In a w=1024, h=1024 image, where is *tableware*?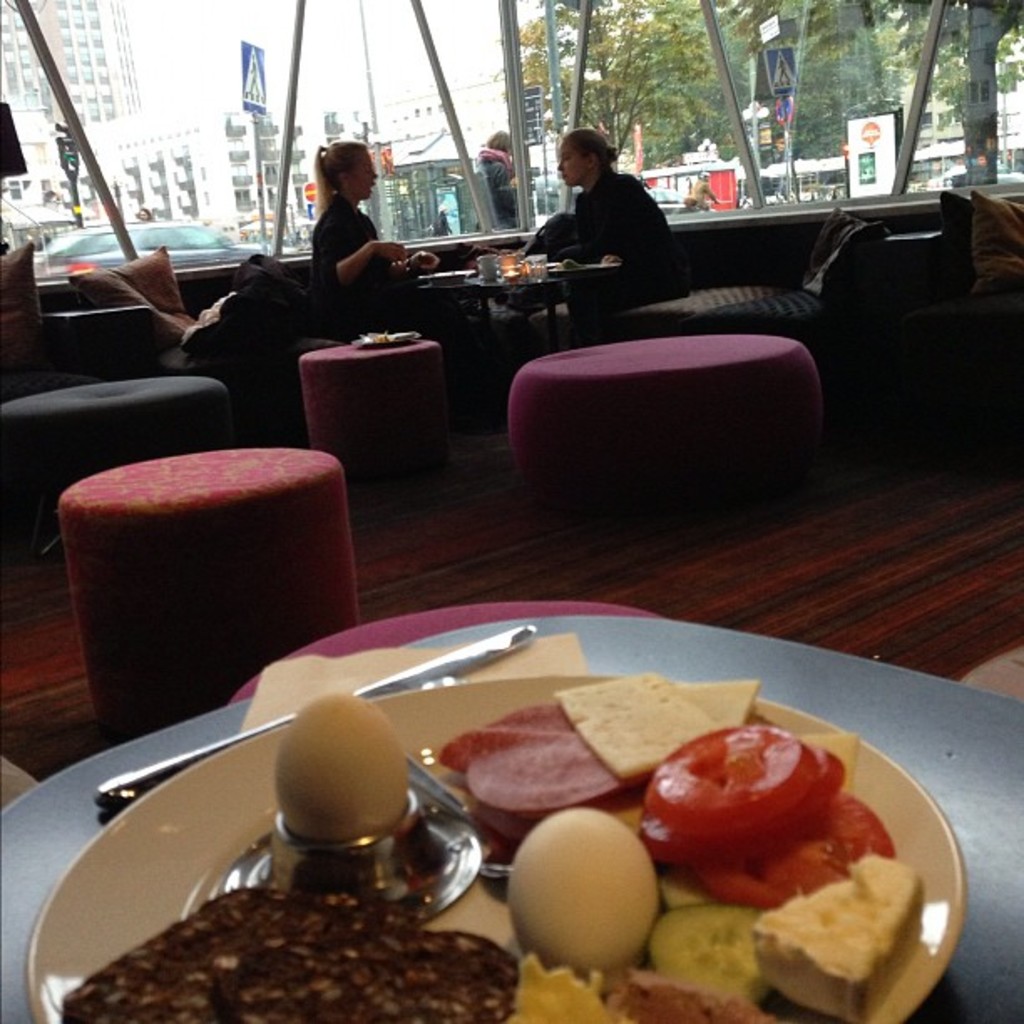
left=125, top=663, right=897, bottom=997.
